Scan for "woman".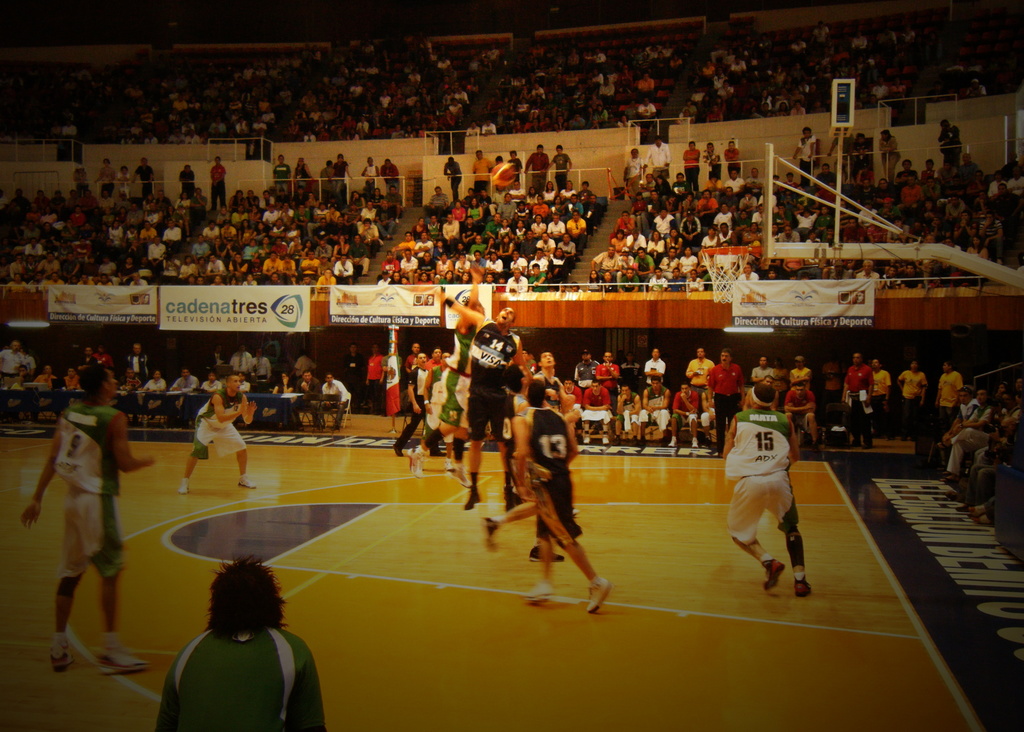
Scan result: left=767, top=361, right=789, bottom=401.
